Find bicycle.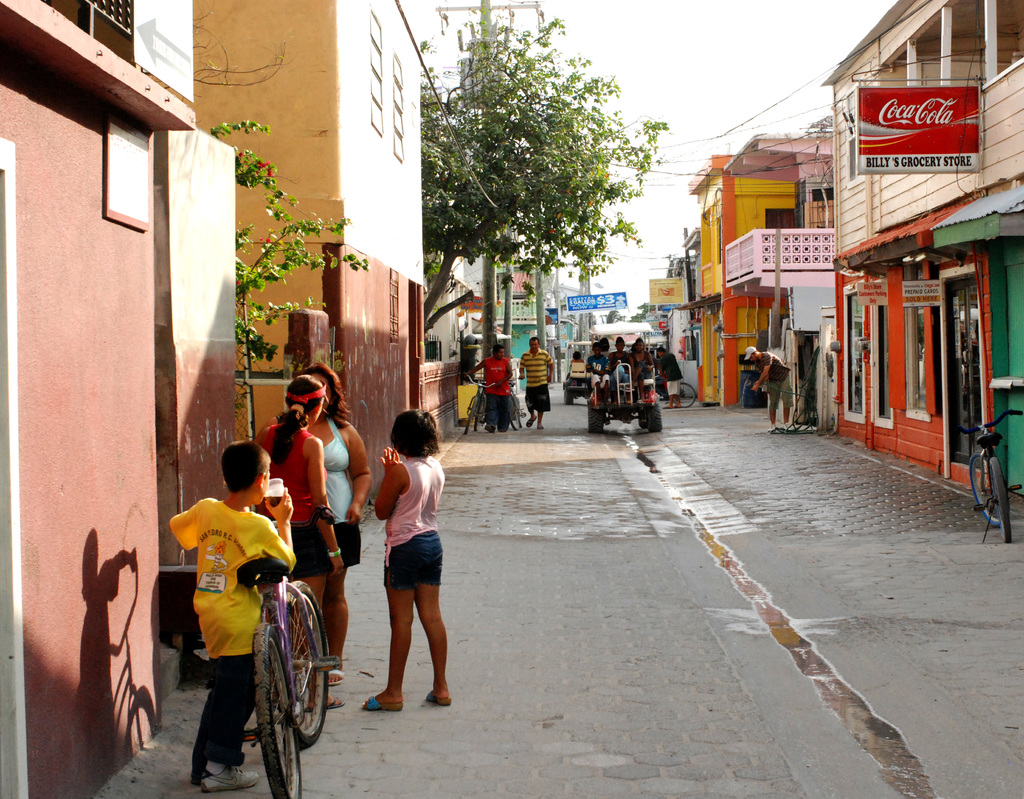
508:379:529:433.
